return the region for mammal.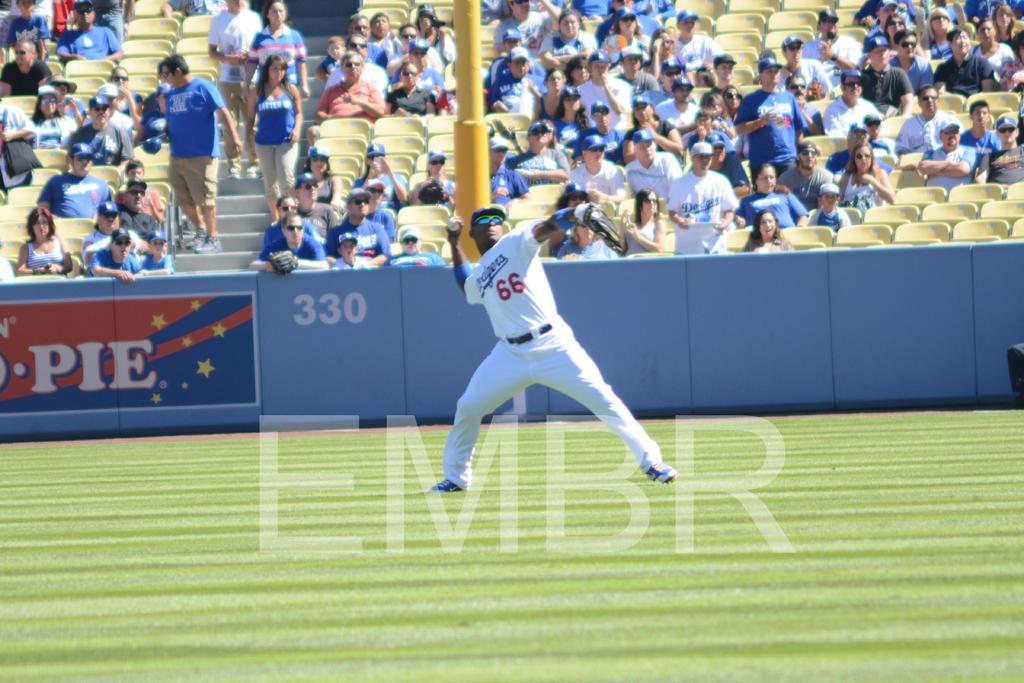
860,35,911,115.
